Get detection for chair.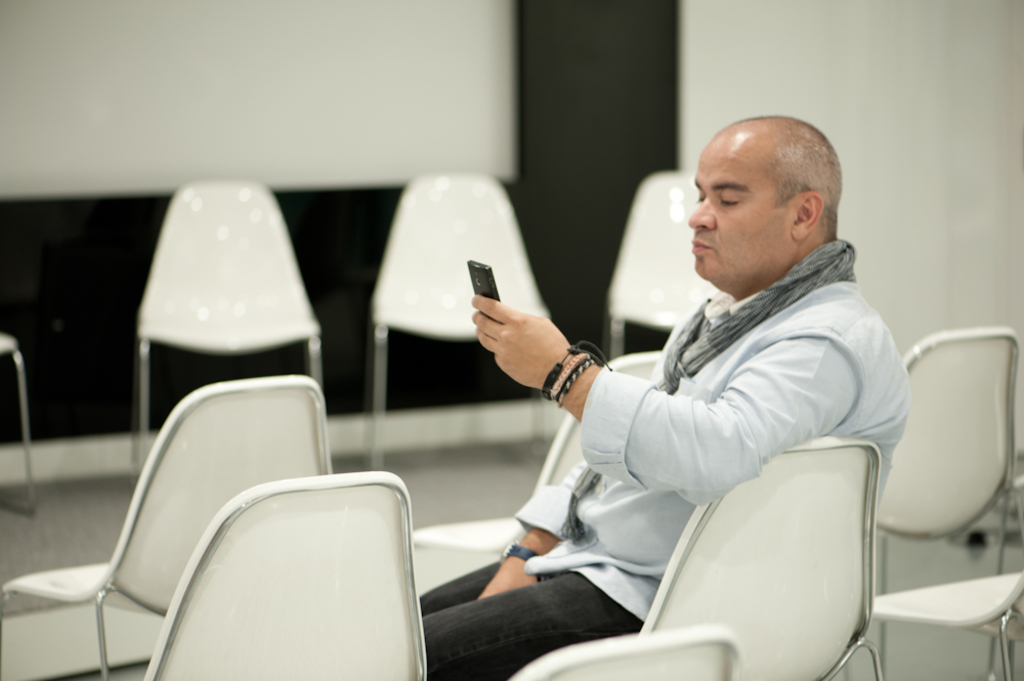
Detection: pyautogui.locateOnScreen(637, 435, 886, 680).
